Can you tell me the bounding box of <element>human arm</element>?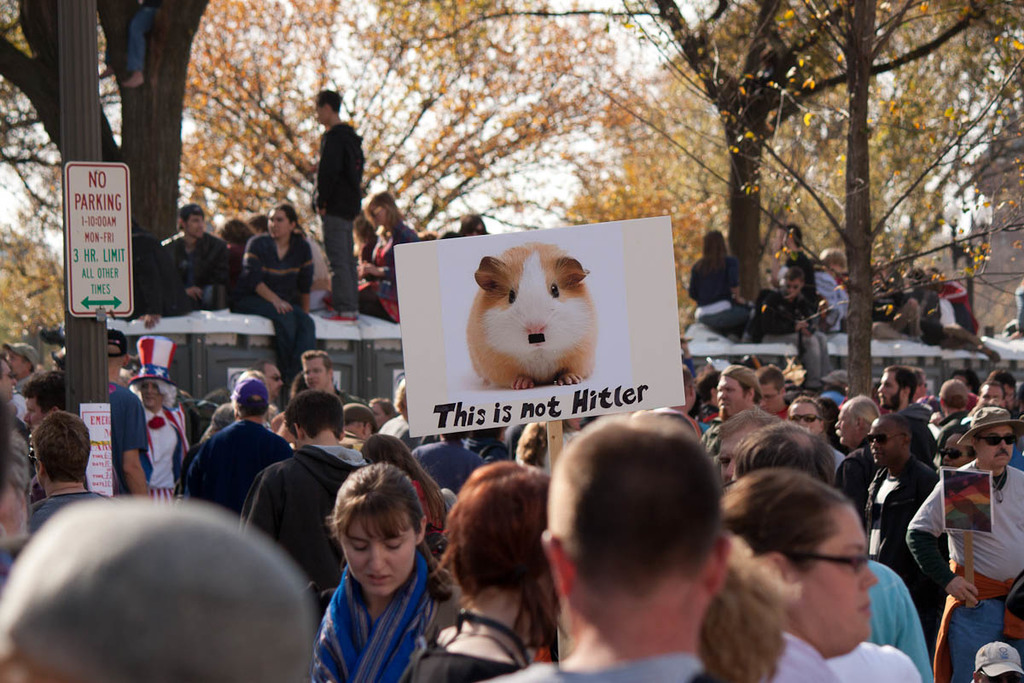
detection(241, 463, 282, 540).
